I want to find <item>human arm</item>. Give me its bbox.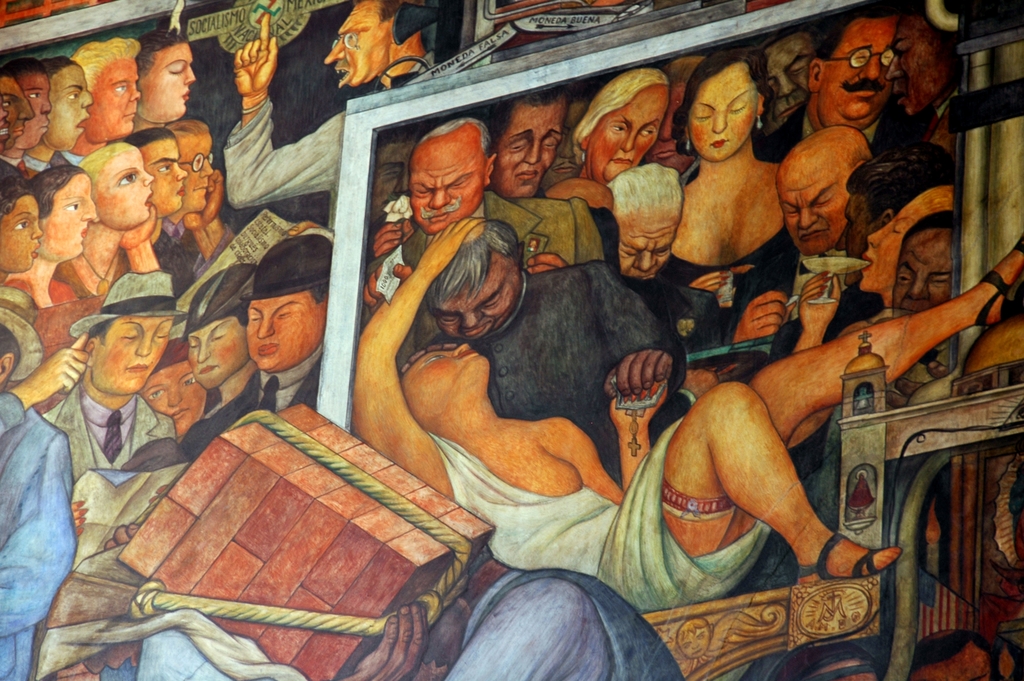
locate(6, 324, 88, 407).
